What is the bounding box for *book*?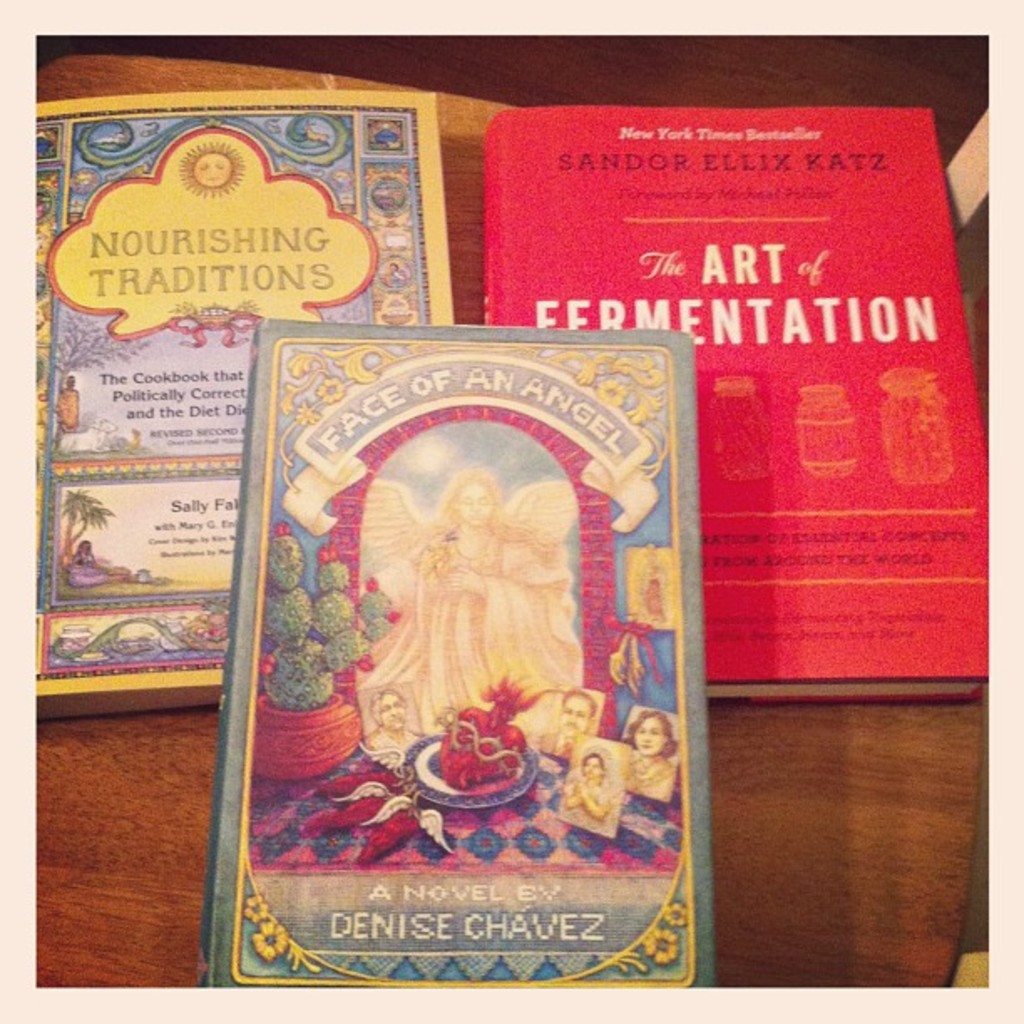
191,315,723,989.
